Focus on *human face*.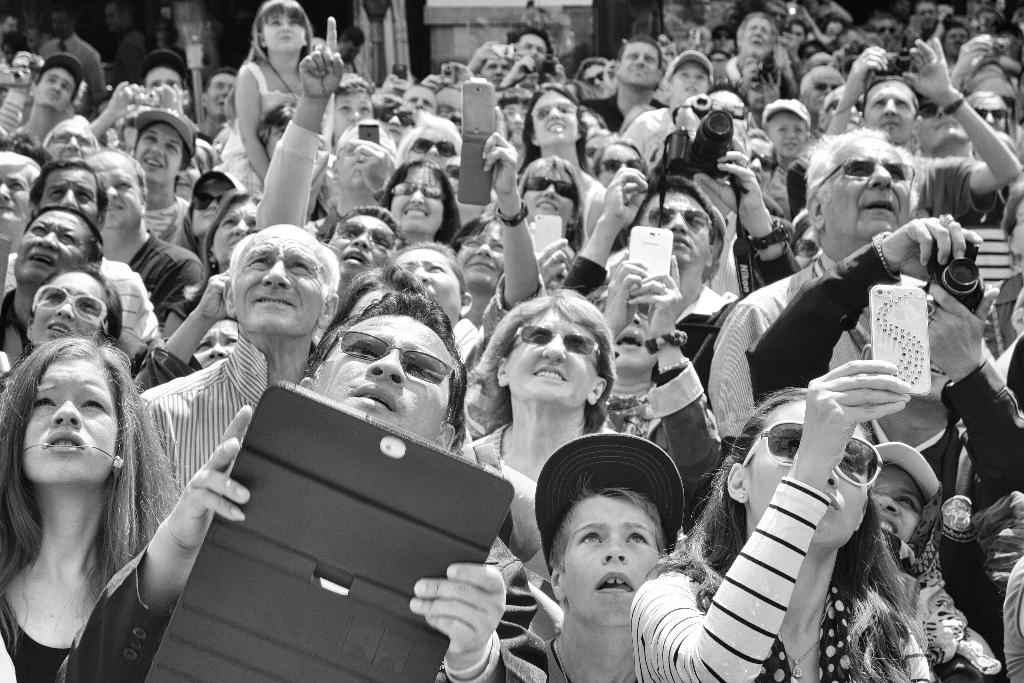
Focused at box(967, 10, 996, 30).
